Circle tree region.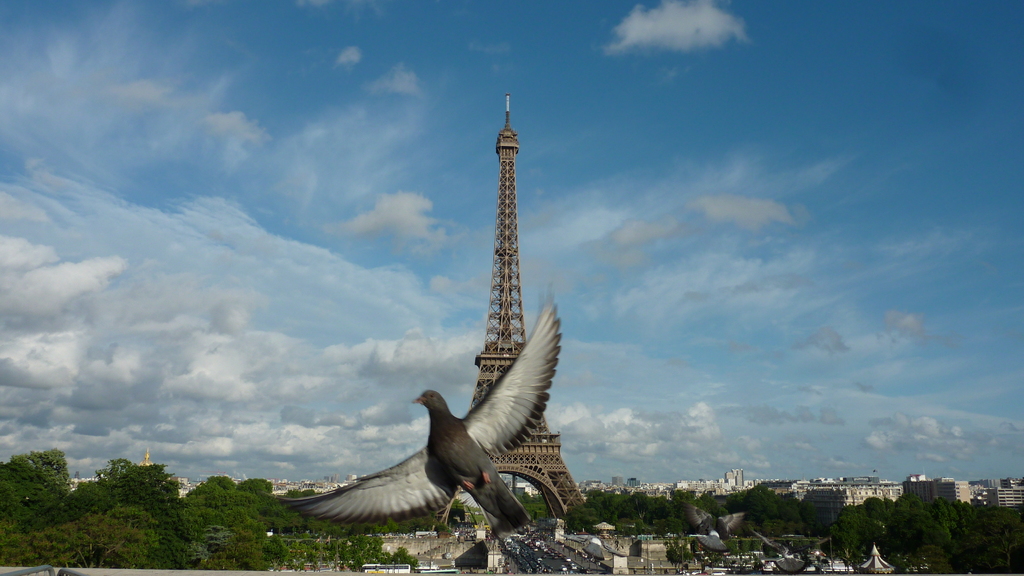
Region: <region>180, 470, 278, 570</region>.
